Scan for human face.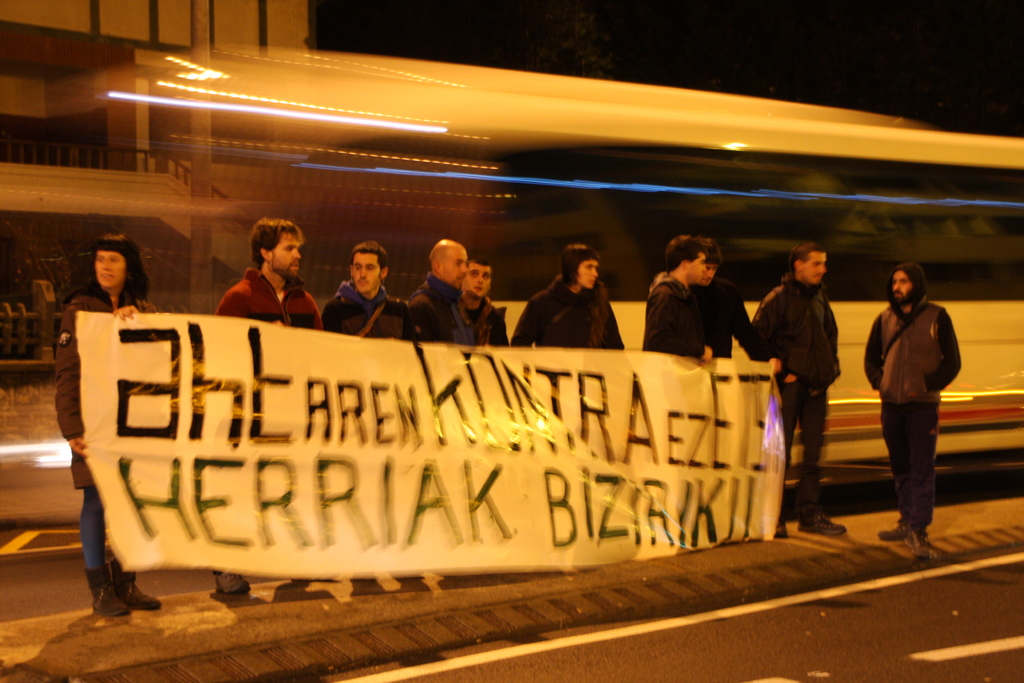
Scan result: detection(800, 253, 828, 287).
